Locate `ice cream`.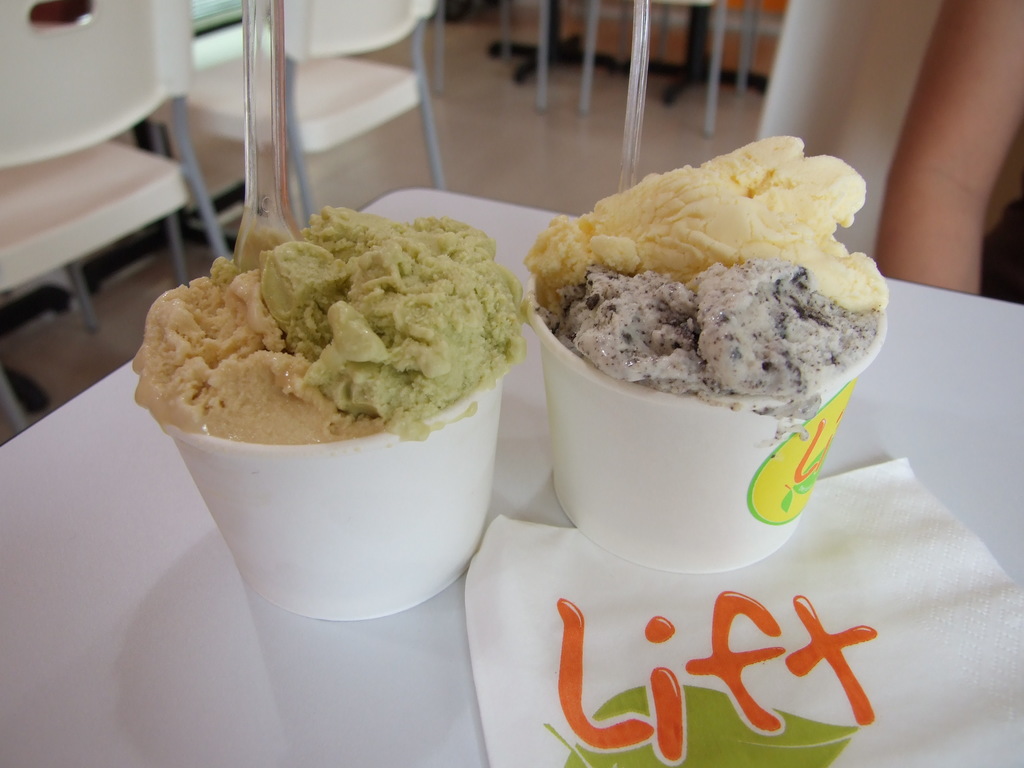
Bounding box: crop(515, 125, 896, 454).
